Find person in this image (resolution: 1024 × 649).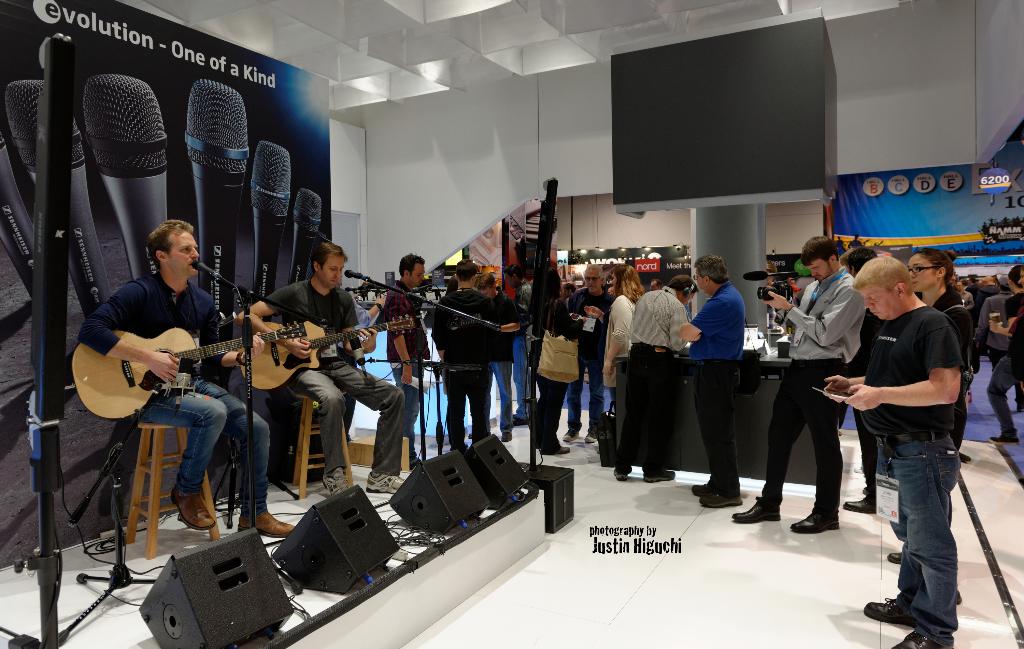
detection(730, 237, 864, 534).
